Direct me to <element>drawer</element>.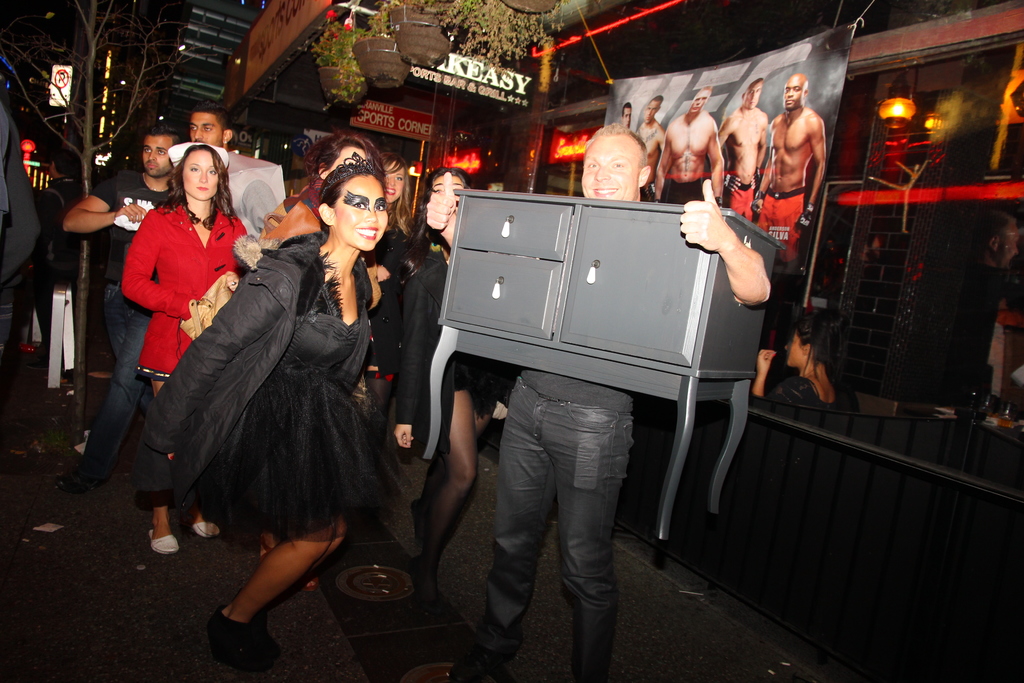
Direction: (left=441, top=247, right=559, bottom=340).
